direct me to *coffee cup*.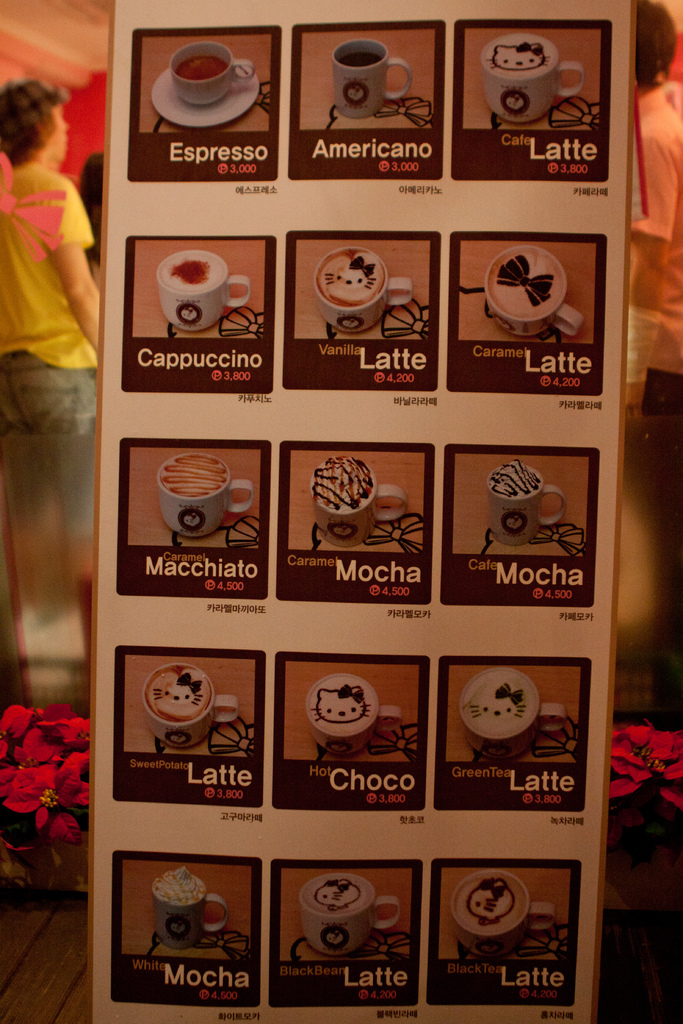
Direction: x1=310, y1=458, x2=410, y2=556.
